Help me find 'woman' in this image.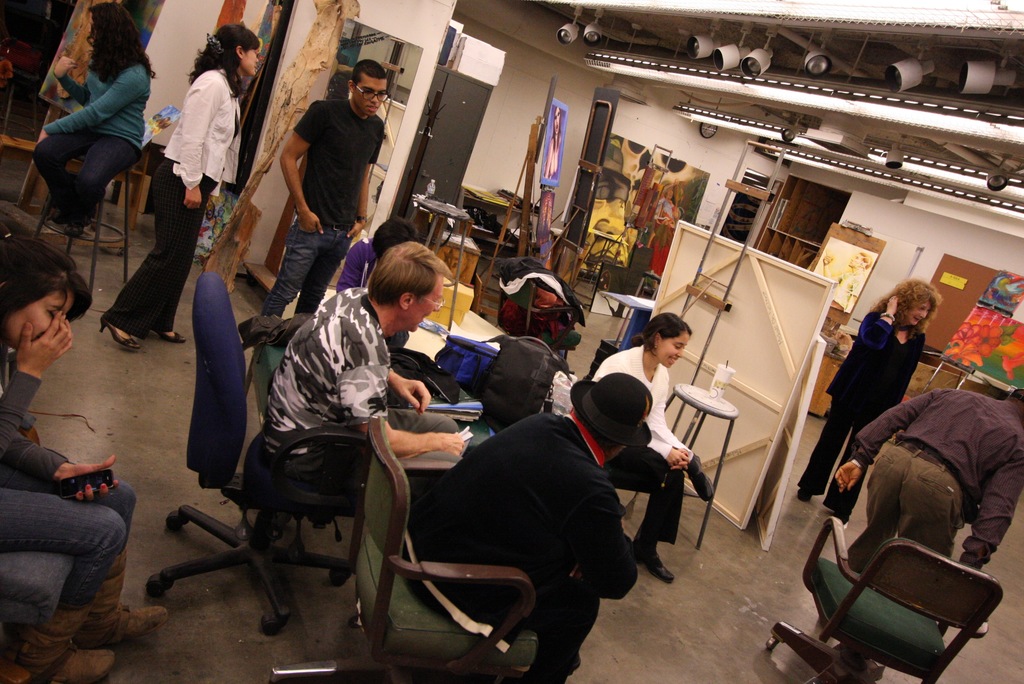
Found it: (left=99, top=26, right=260, bottom=347).
